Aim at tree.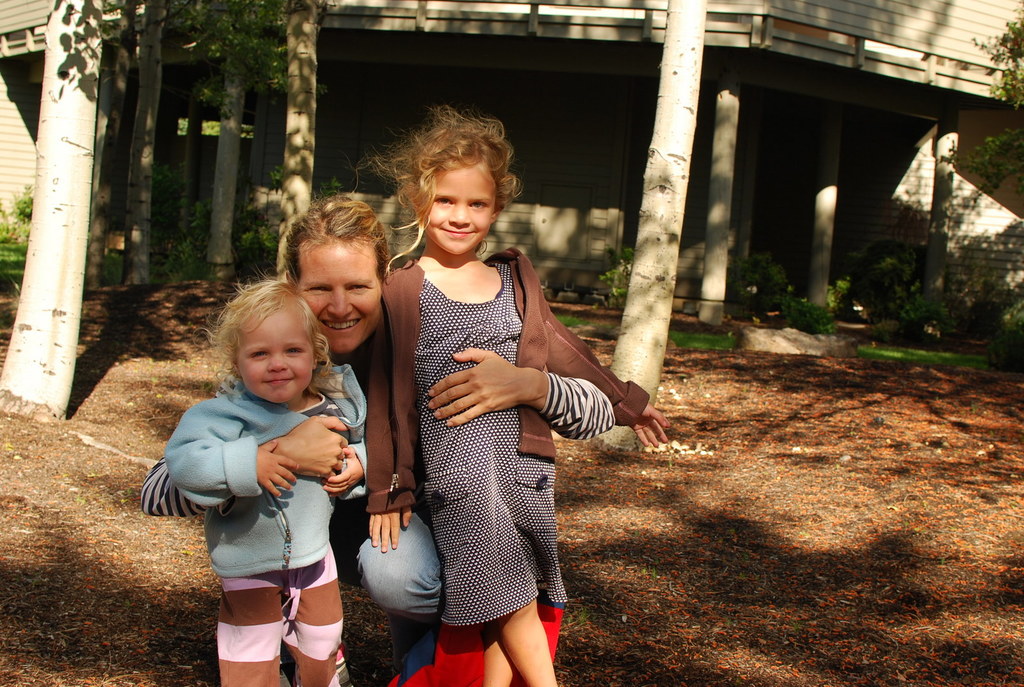
Aimed at bbox=[934, 0, 1023, 200].
